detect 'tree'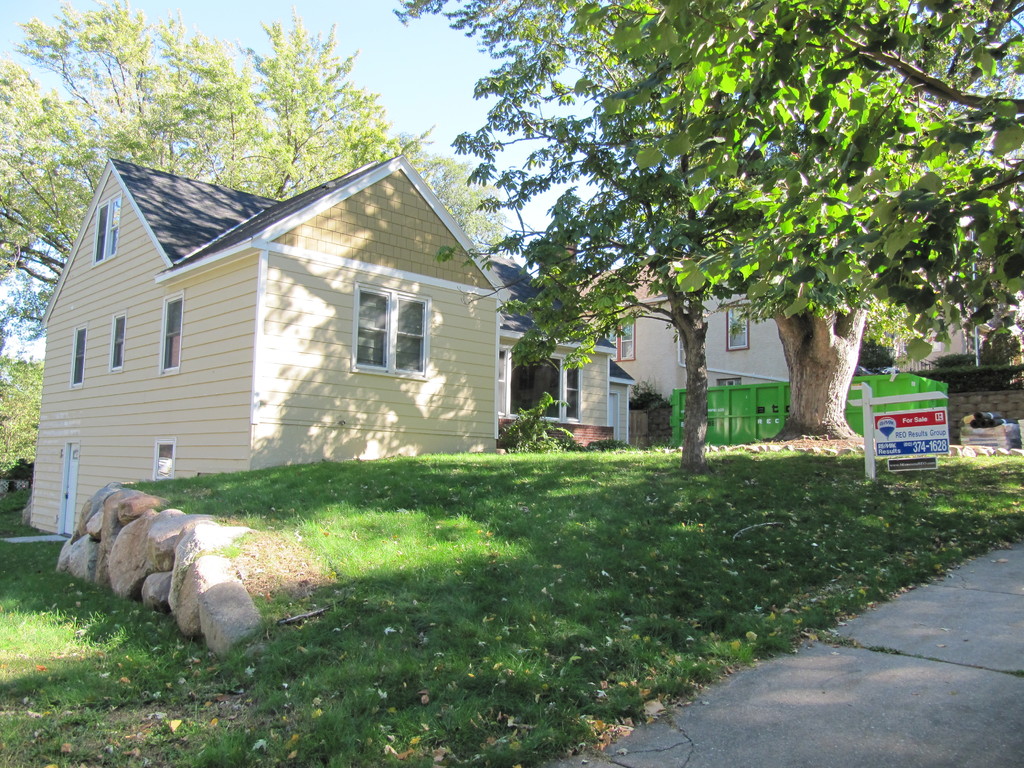
select_region(448, 22, 982, 460)
